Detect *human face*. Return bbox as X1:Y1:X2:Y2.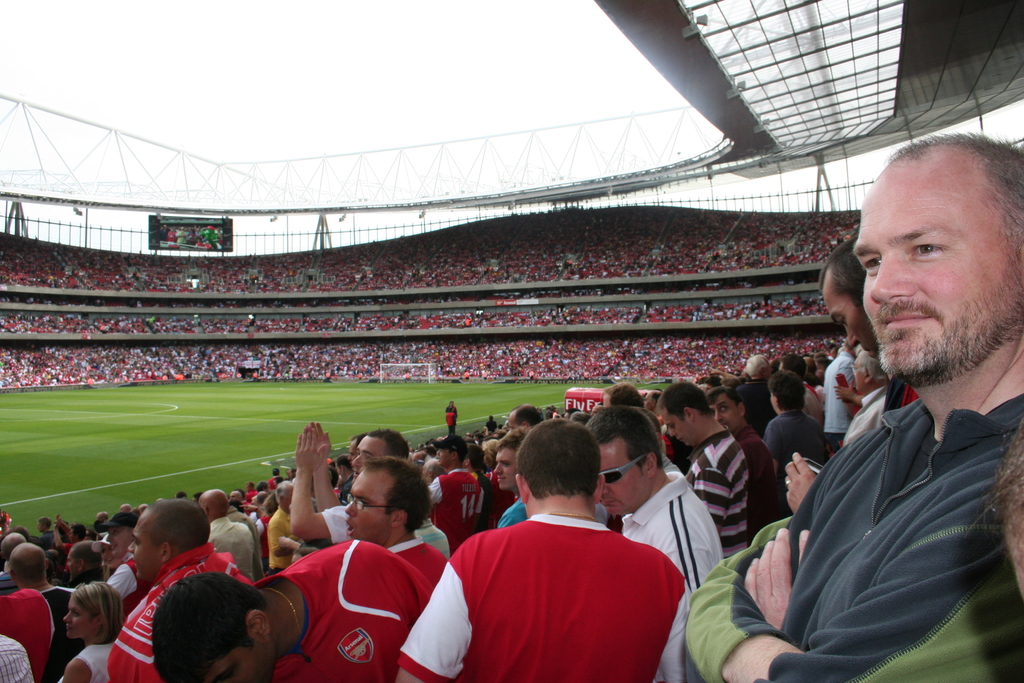
60:597:100:645.
